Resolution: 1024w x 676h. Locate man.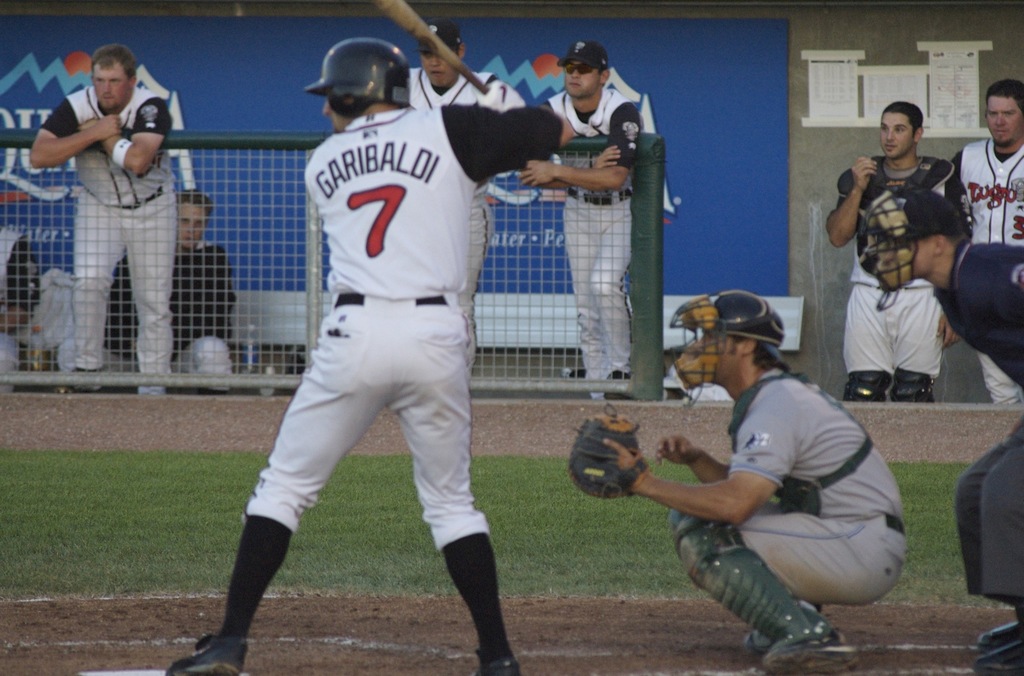
(left=165, top=36, right=572, bottom=675).
